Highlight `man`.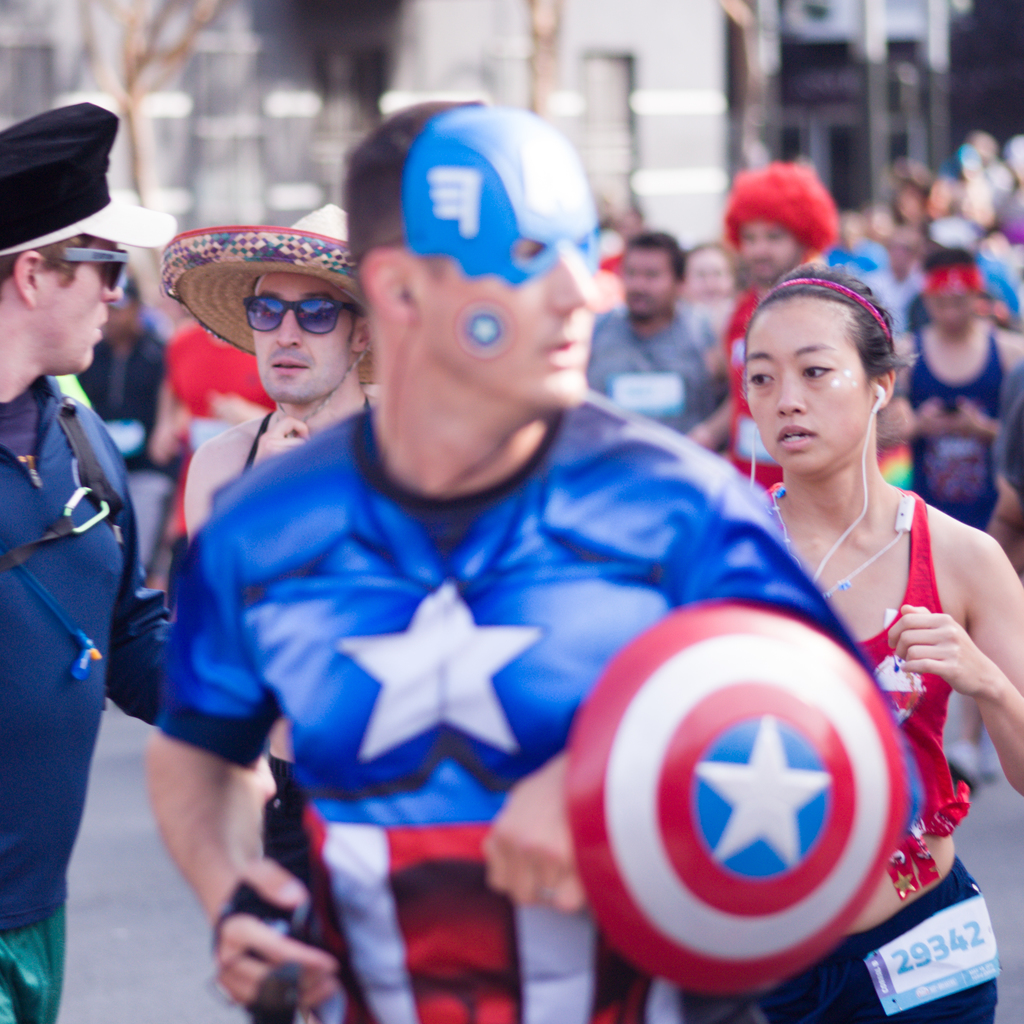
Highlighted region: 130,163,855,1013.
